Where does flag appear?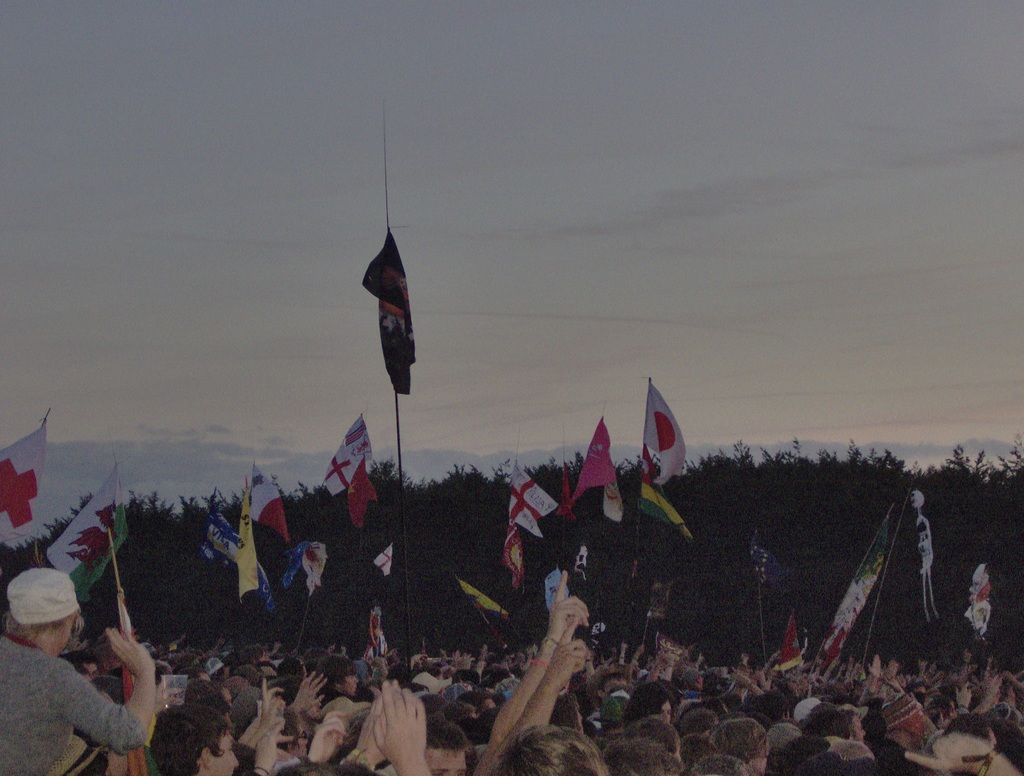
Appears at 234:463:261:618.
